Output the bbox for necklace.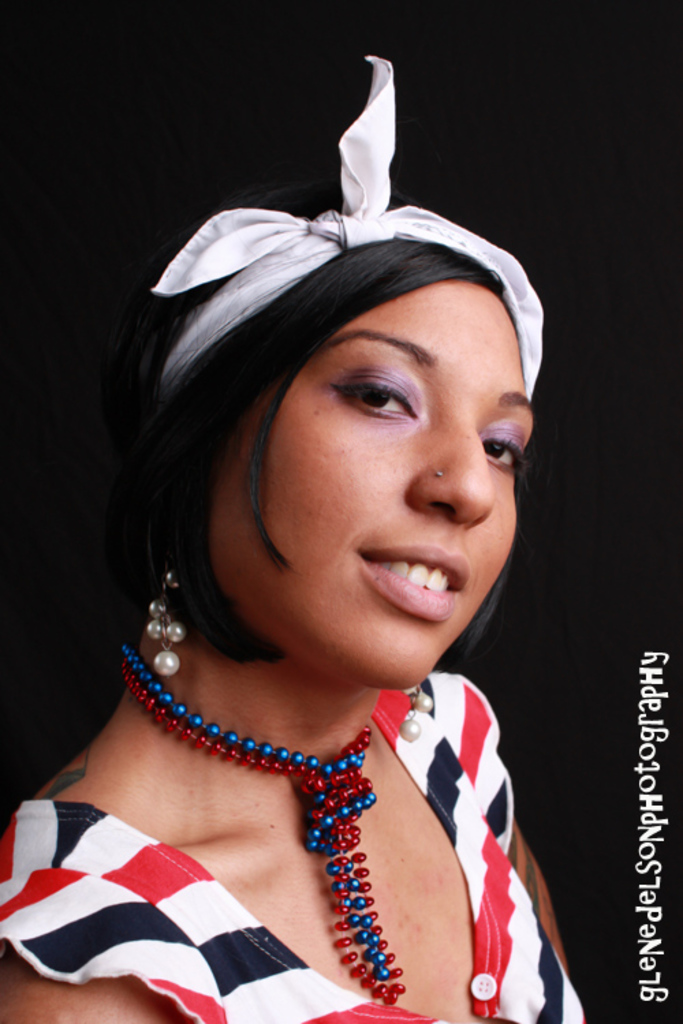
128,632,460,961.
